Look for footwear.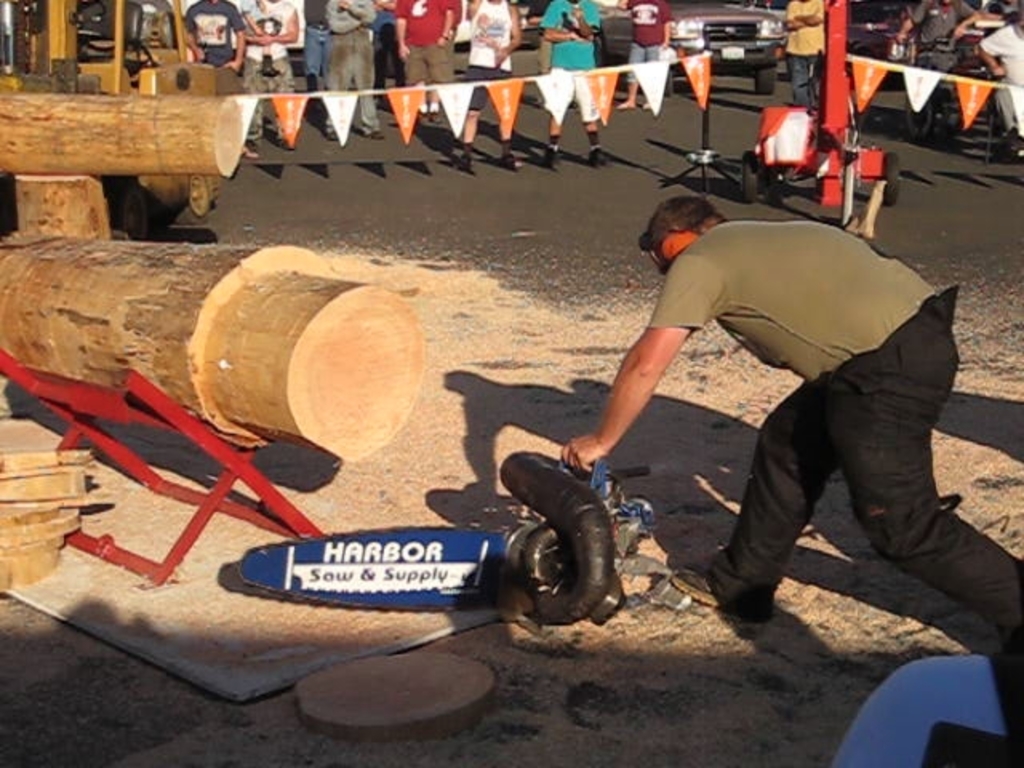
Found: [670,568,718,611].
